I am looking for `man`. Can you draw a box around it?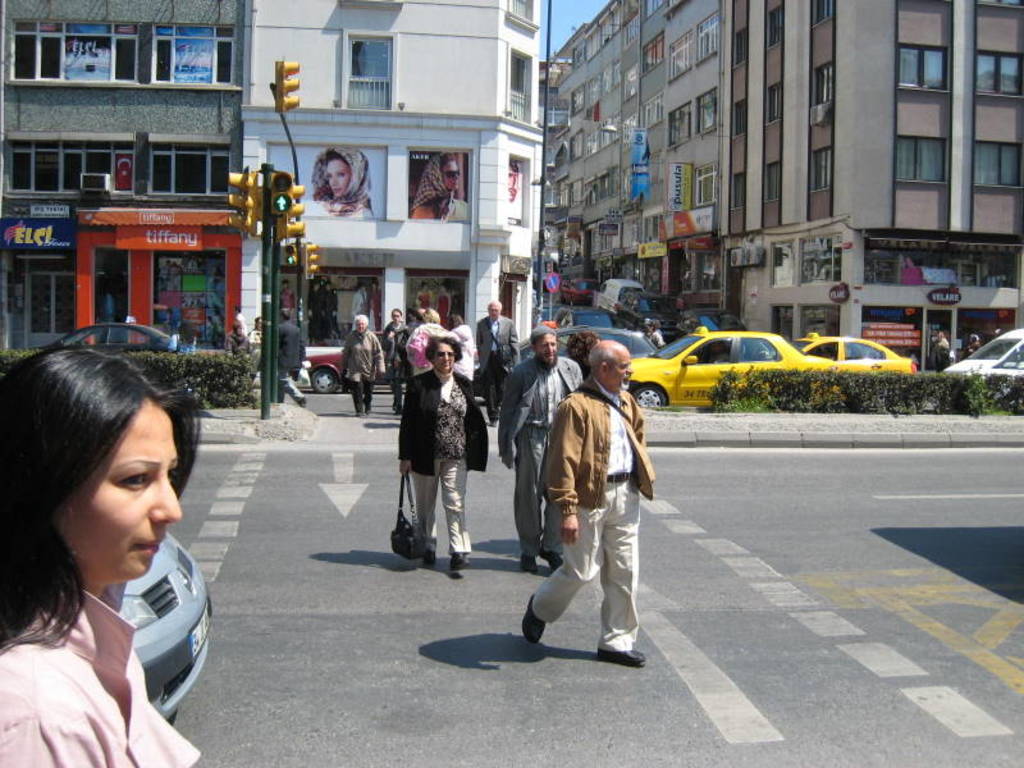
Sure, the bounding box is Rect(475, 300, 524, 420).
